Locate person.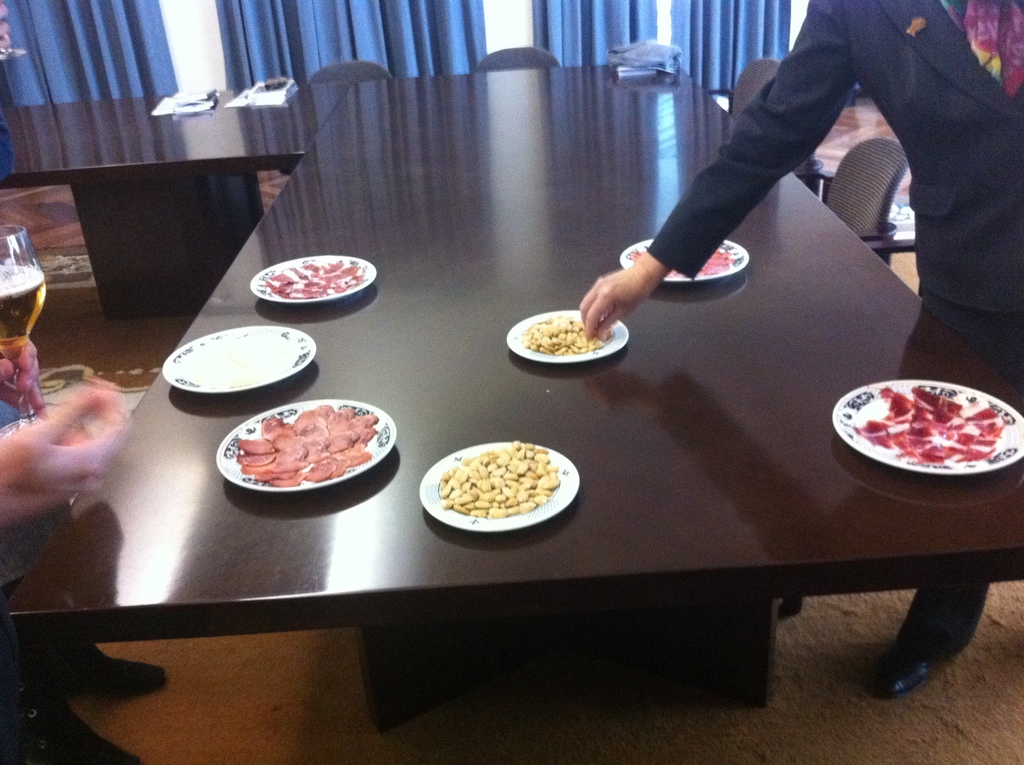
Bounding box: <region>582, 0, 1023, 704</region>.
